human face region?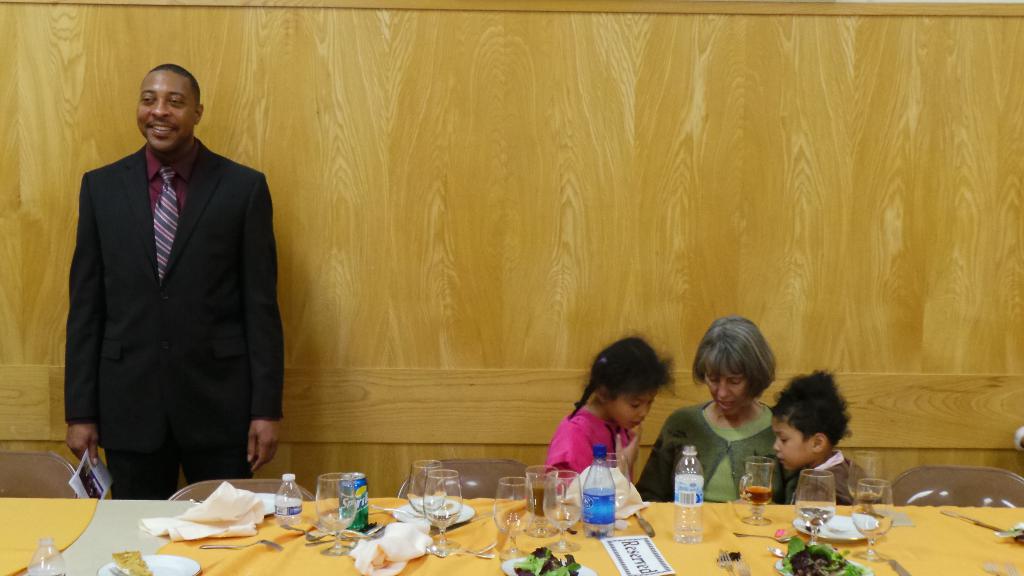
box(609, 385, 653, 431)
